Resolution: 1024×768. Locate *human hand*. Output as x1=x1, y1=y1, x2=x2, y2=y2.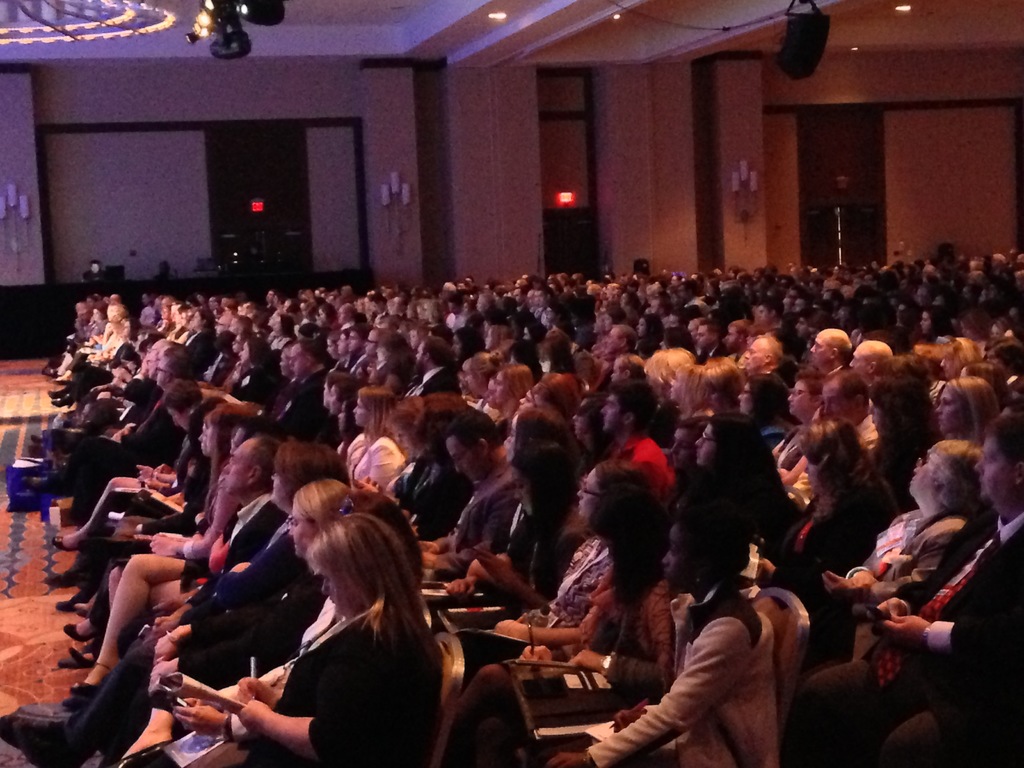
x1=612, y1=706, x2=648, y2=733.
